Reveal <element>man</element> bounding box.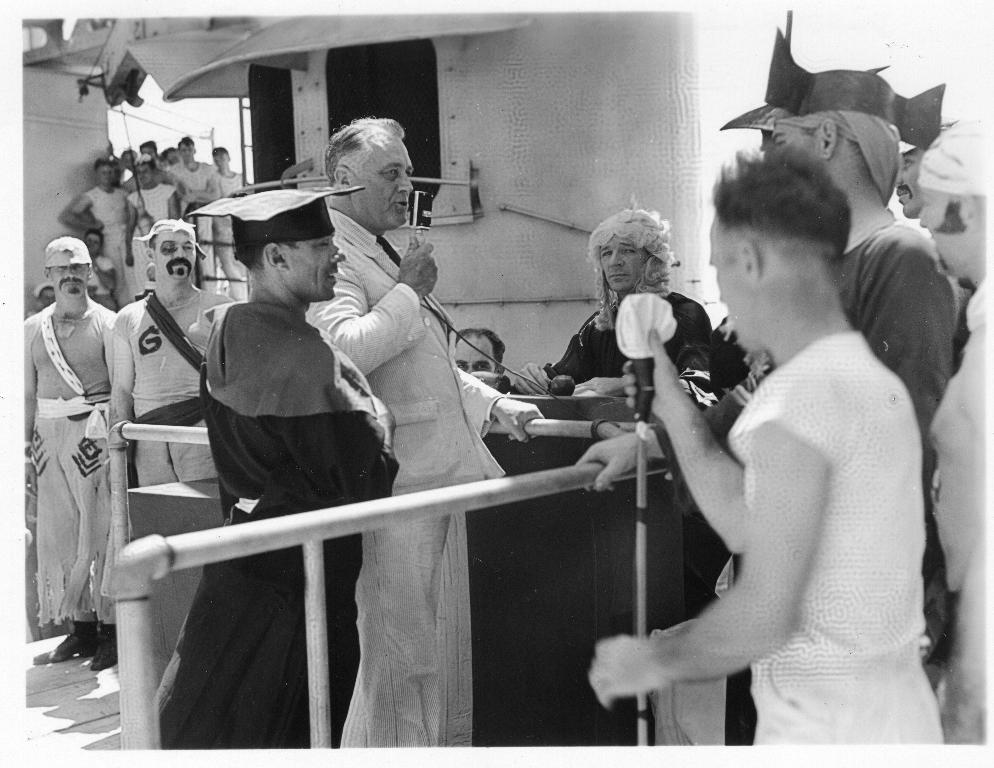
Revealed: 306:114:548:761.
